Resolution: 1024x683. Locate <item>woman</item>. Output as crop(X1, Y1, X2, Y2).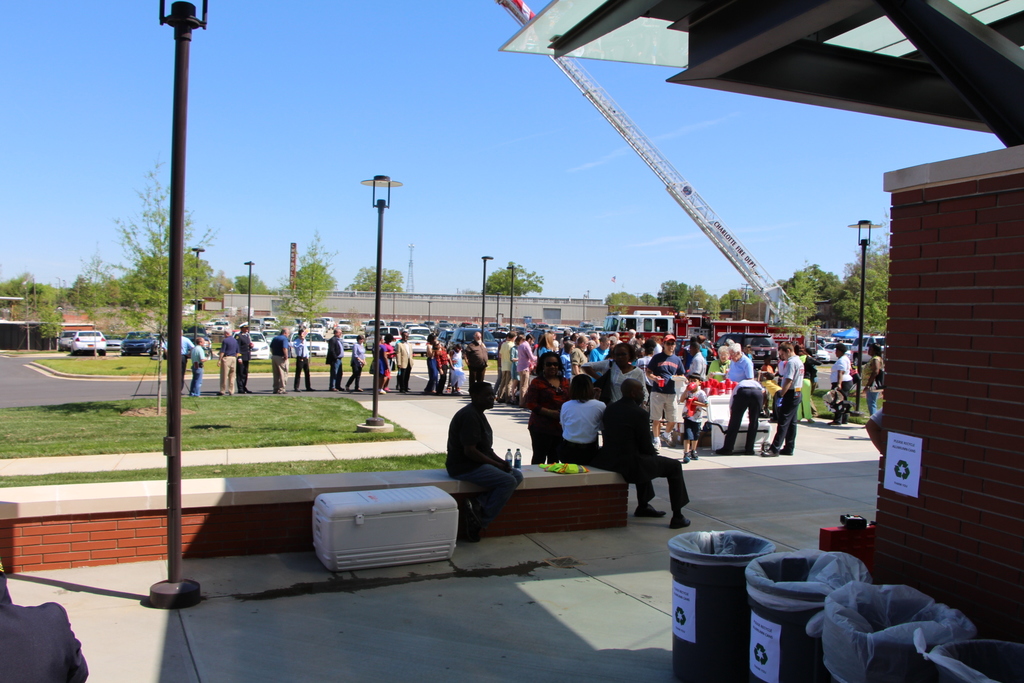
crop(856, 343, 886, 420).
